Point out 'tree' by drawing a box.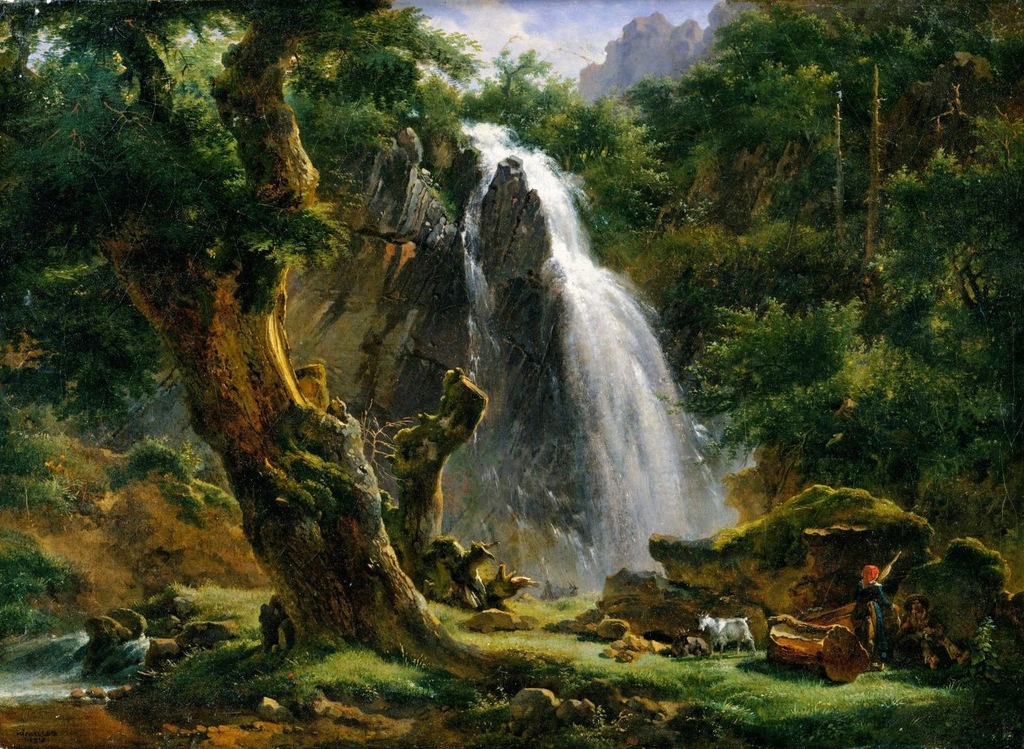
(867, 63, 881, 257).
